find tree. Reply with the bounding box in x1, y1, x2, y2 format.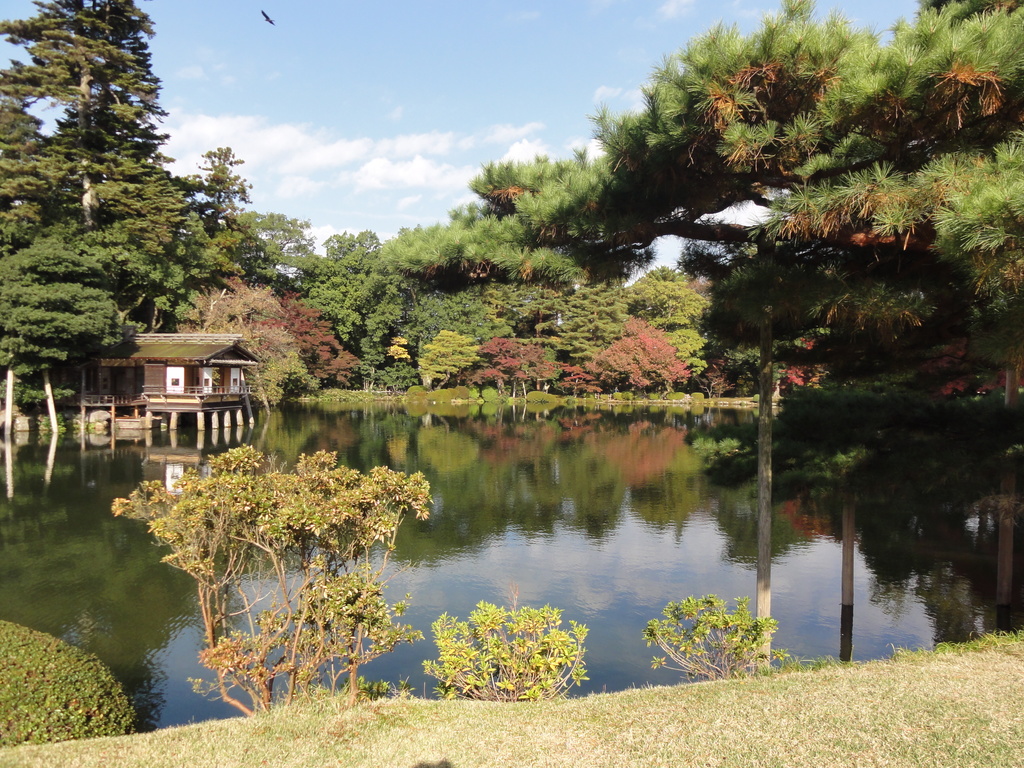
17, 0, 194, 395.
